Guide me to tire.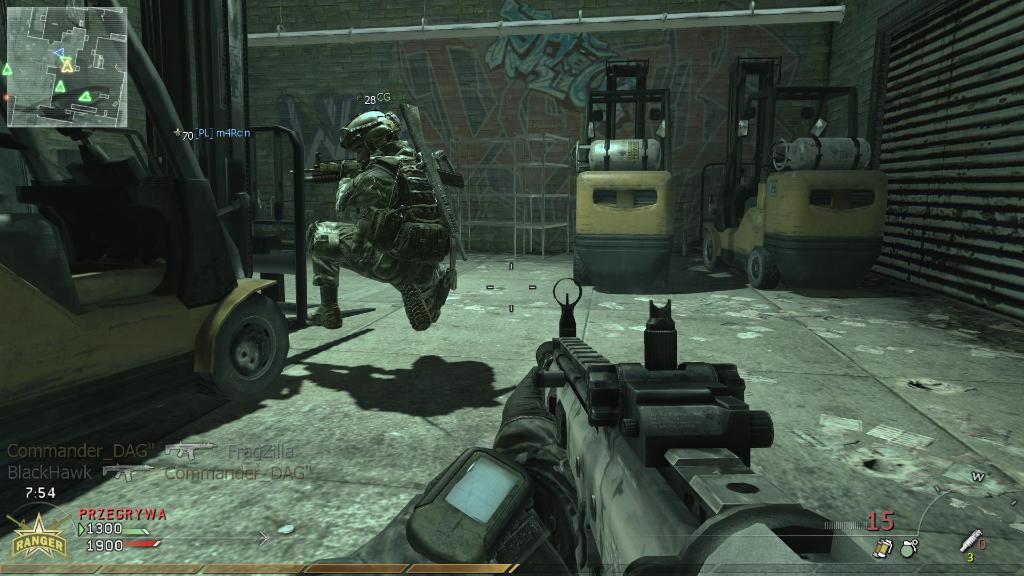
Guidance: 748:247:768:288.
